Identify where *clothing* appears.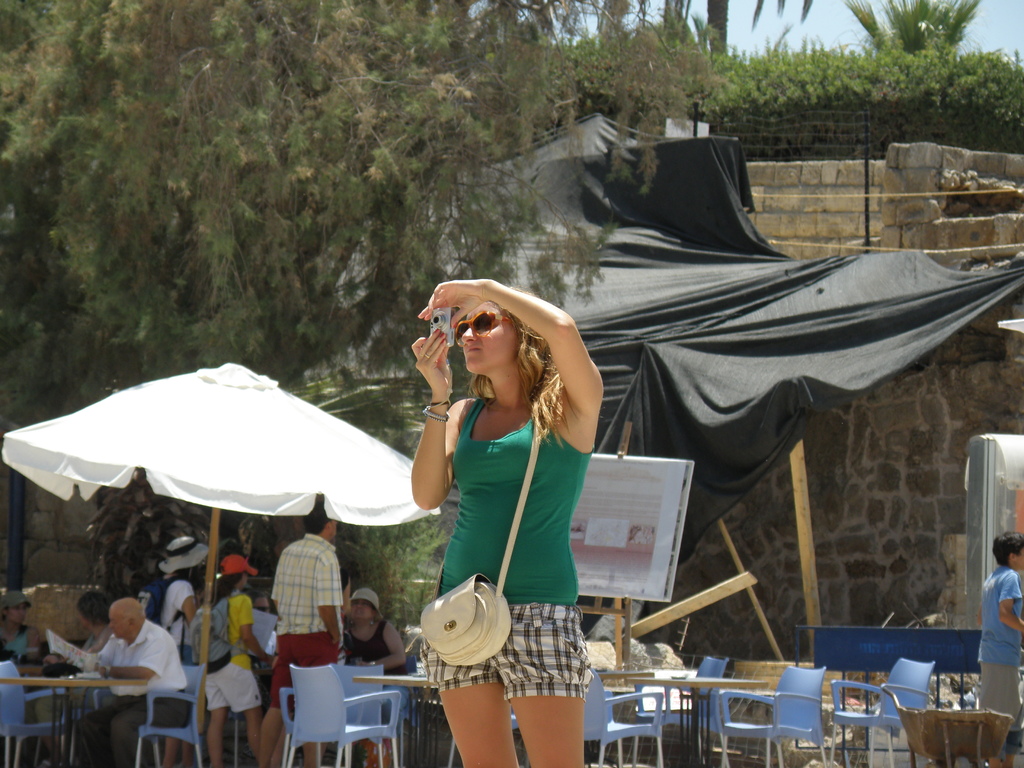
Appears at 158/576/203/701.
